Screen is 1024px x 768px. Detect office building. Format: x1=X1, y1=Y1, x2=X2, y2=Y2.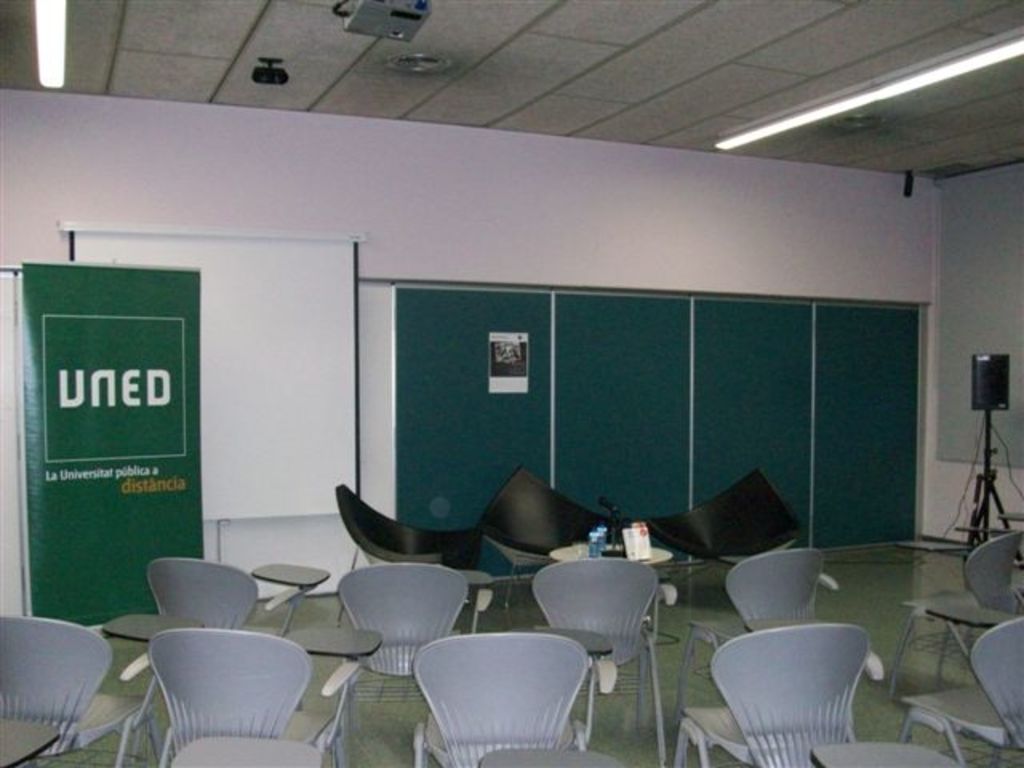
x1=309, y1=270, x2=896, y2=658.
